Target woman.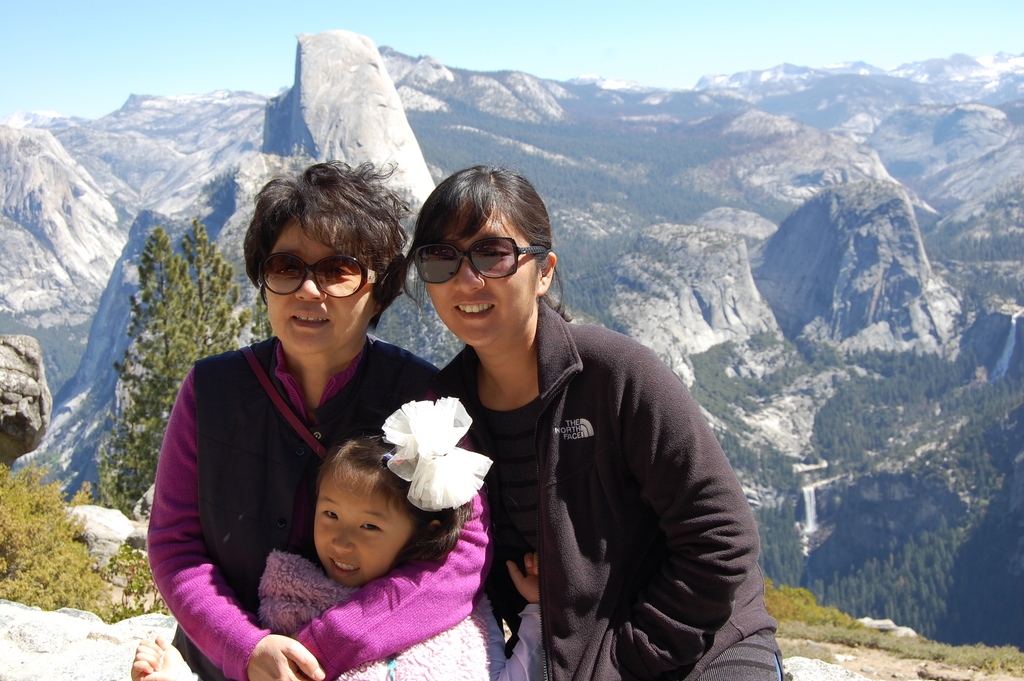
Target region: [left=154, top=185, right=429, bottom=680].
